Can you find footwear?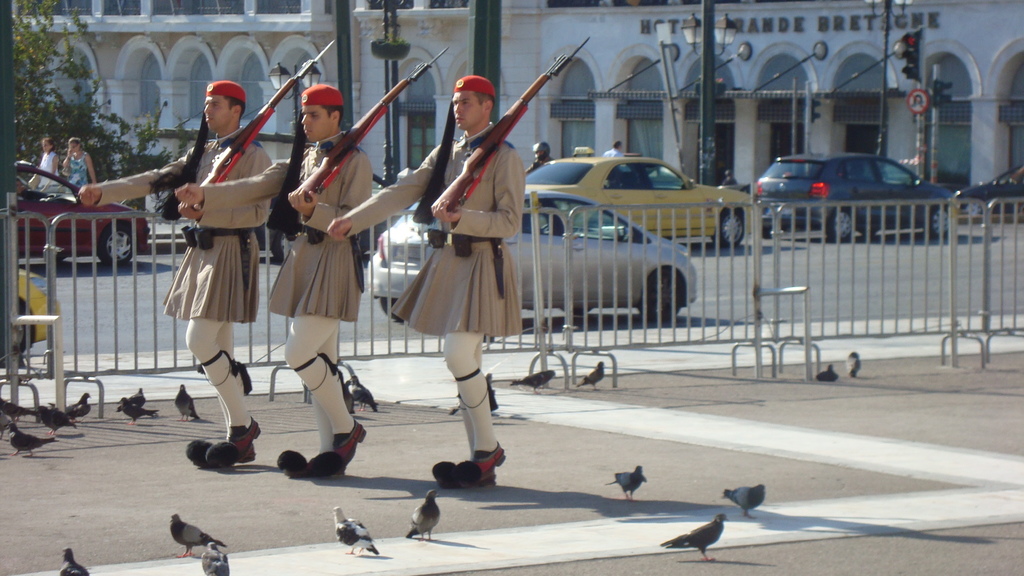
Yes, bounding box: x1=452 y1=442 x2=506 y2=486.
